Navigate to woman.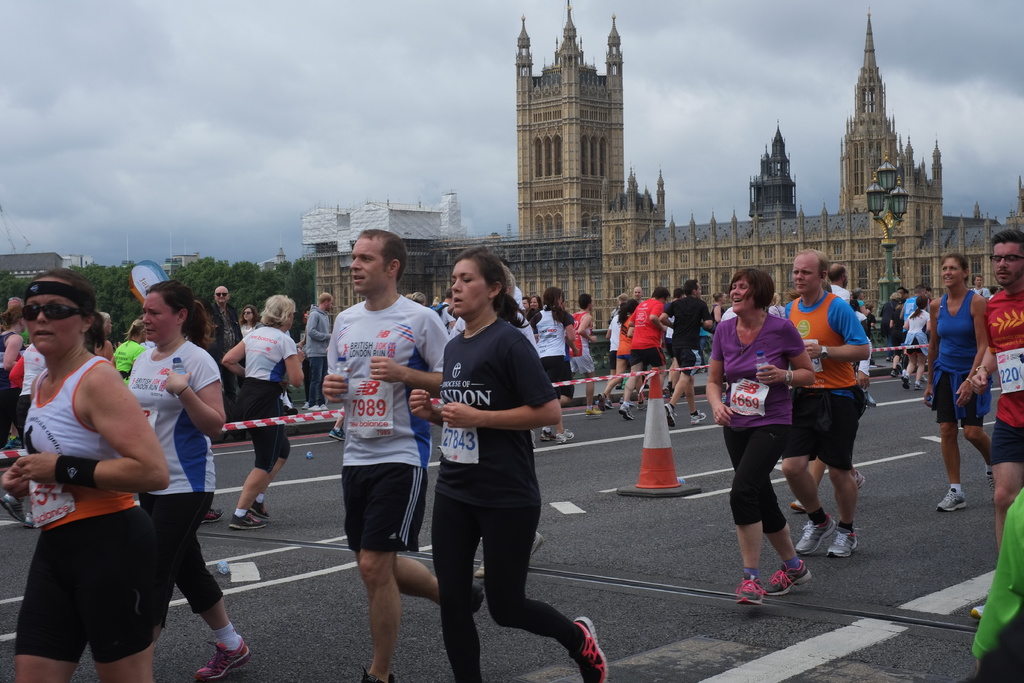
Navigation target: (523, 283, 581, 449).
